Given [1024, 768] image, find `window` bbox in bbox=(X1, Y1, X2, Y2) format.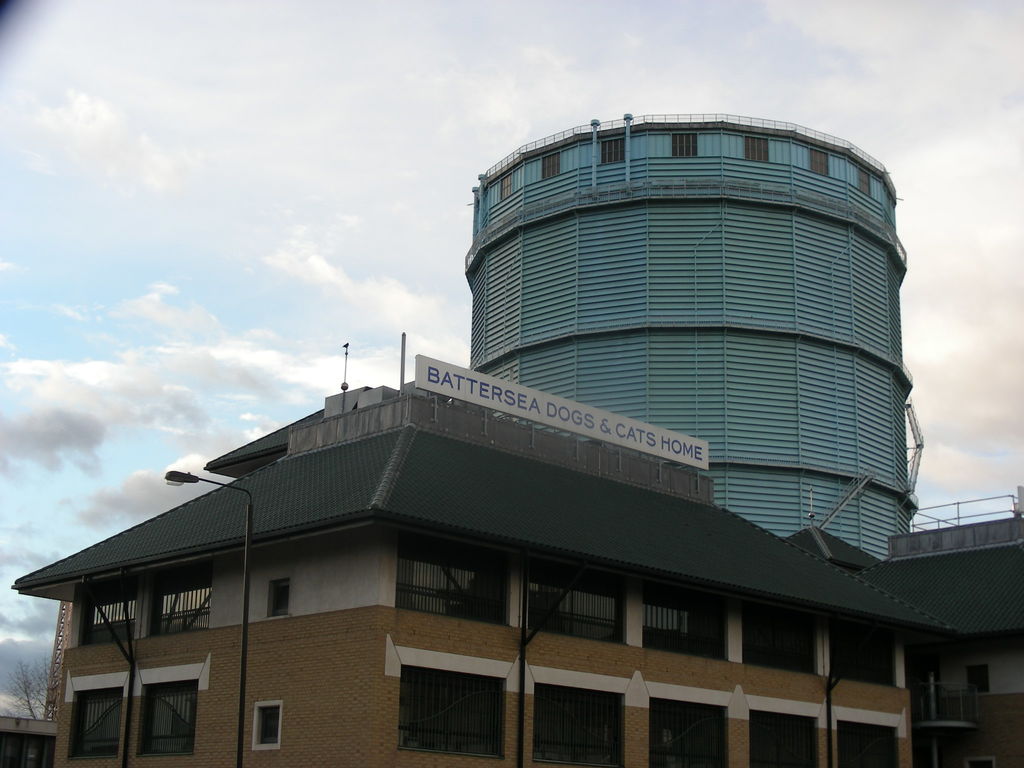
bbox=(748, 712, 819, 767).
